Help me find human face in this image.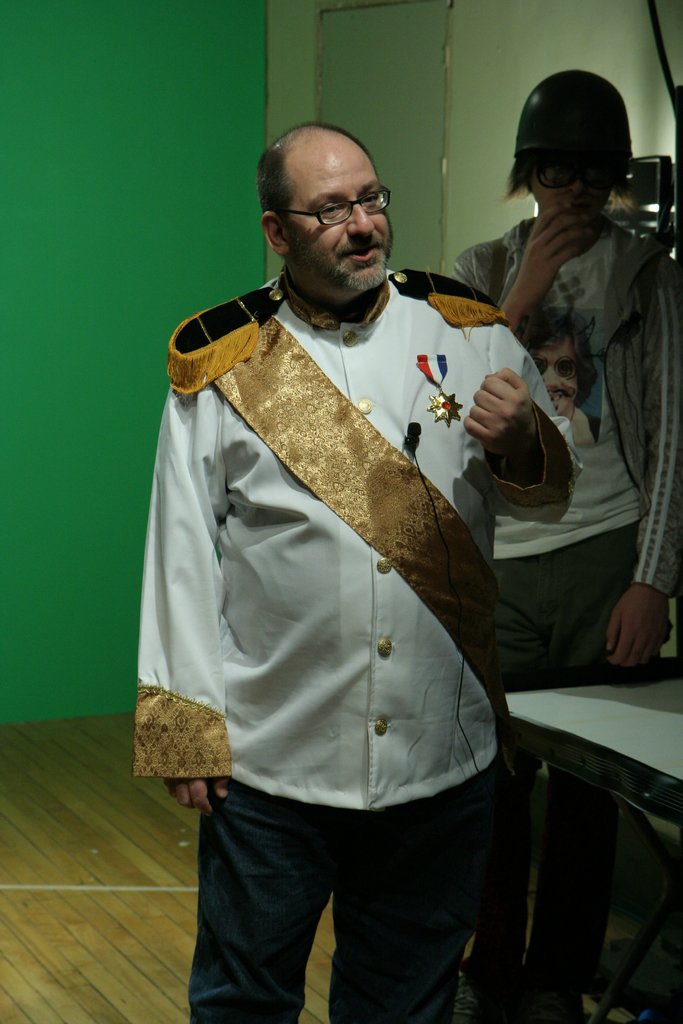
Found it: [x1=536, y1=342, x2=583, y2=423].
